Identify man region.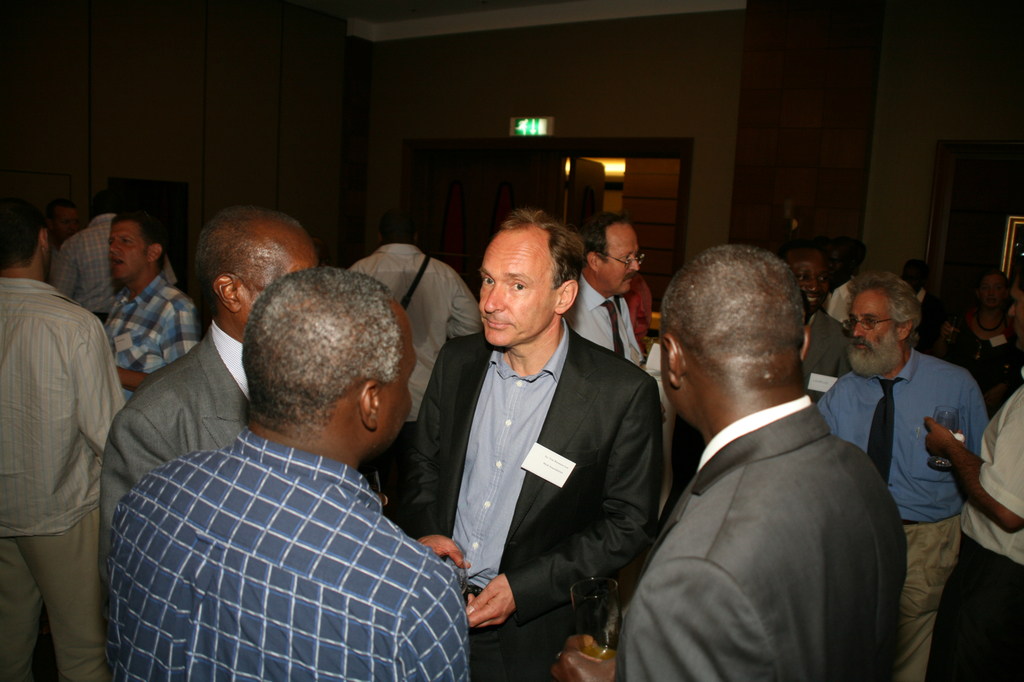
Region: x1=821, y1=237, x2=869, y2=329.
